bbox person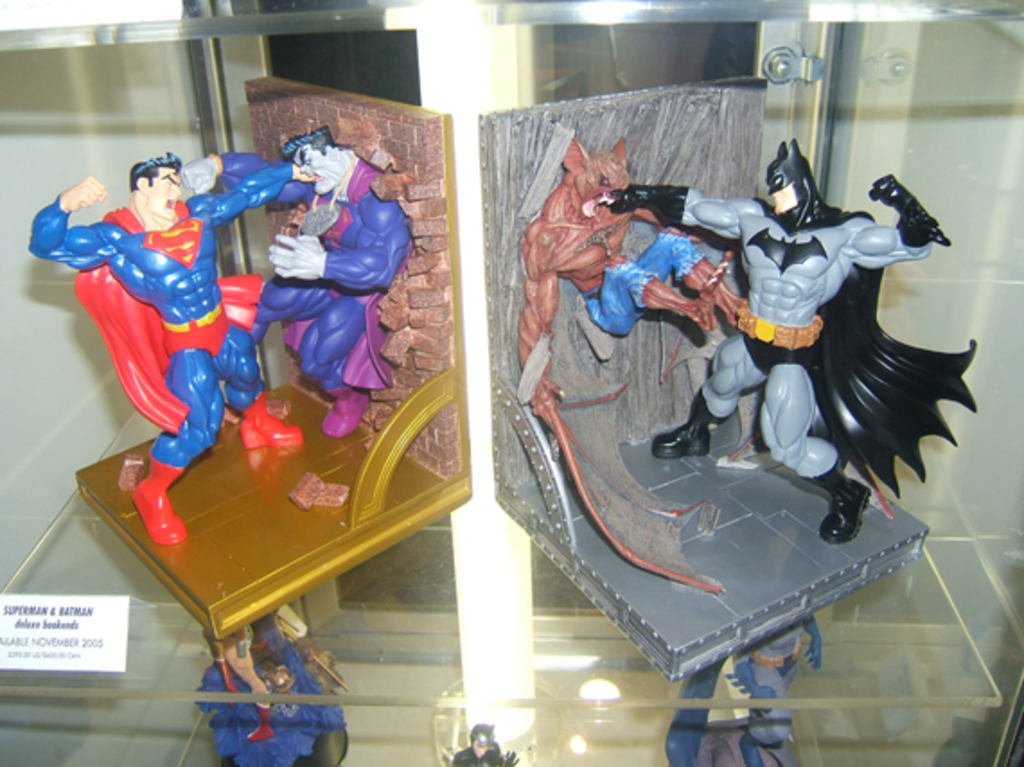
pyautogui.locateOnScreen(43, 128, 244, 516)
